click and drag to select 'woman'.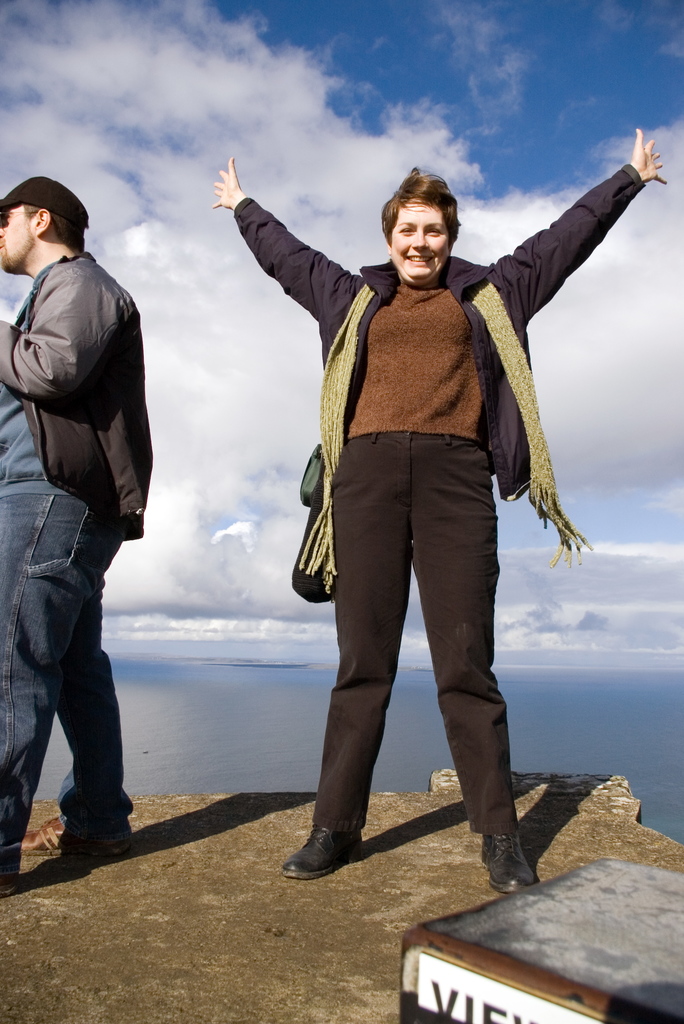
Selection: bbox=[272, 158, 592, 873].
